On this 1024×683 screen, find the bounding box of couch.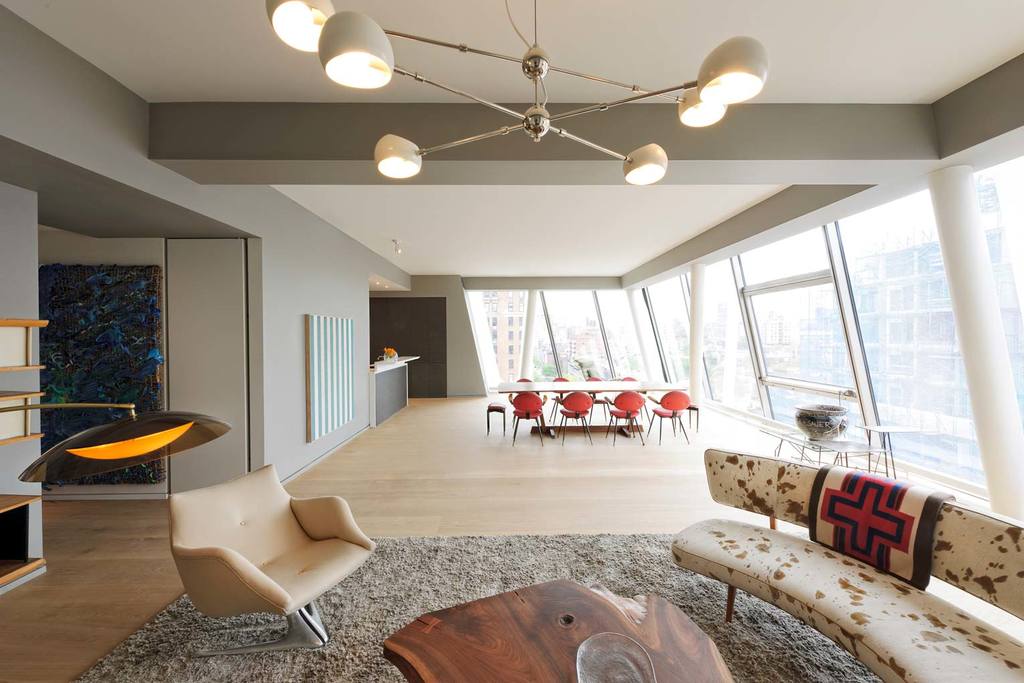
Bounding box: region(165, 466, 378, 635).
